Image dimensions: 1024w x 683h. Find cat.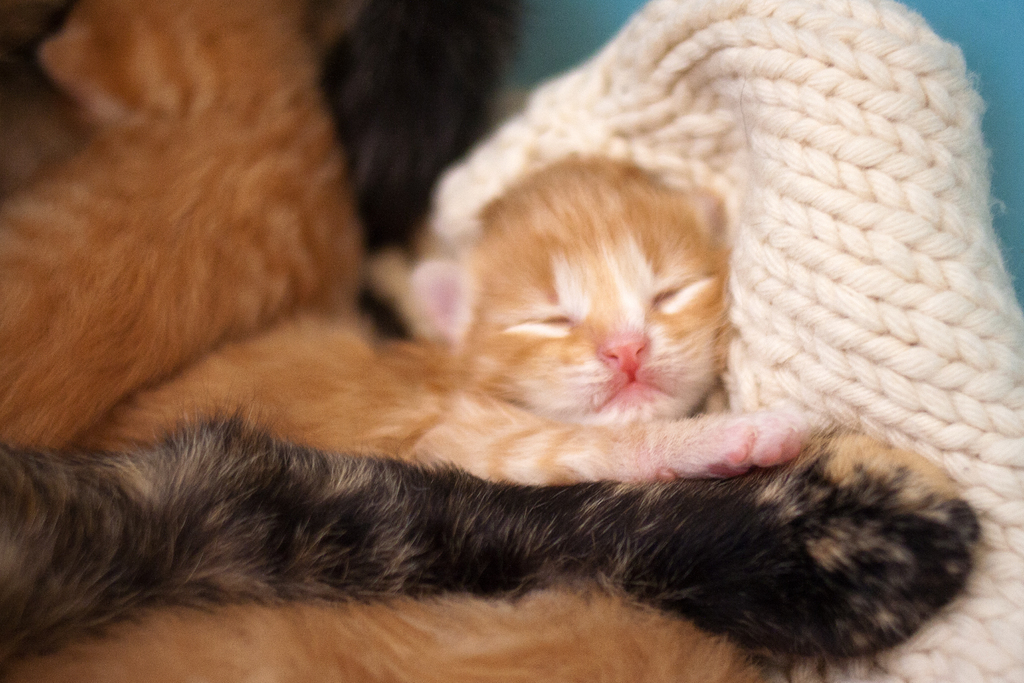
pyautogui.locateOnScreen(1, 0, 375, 454).
